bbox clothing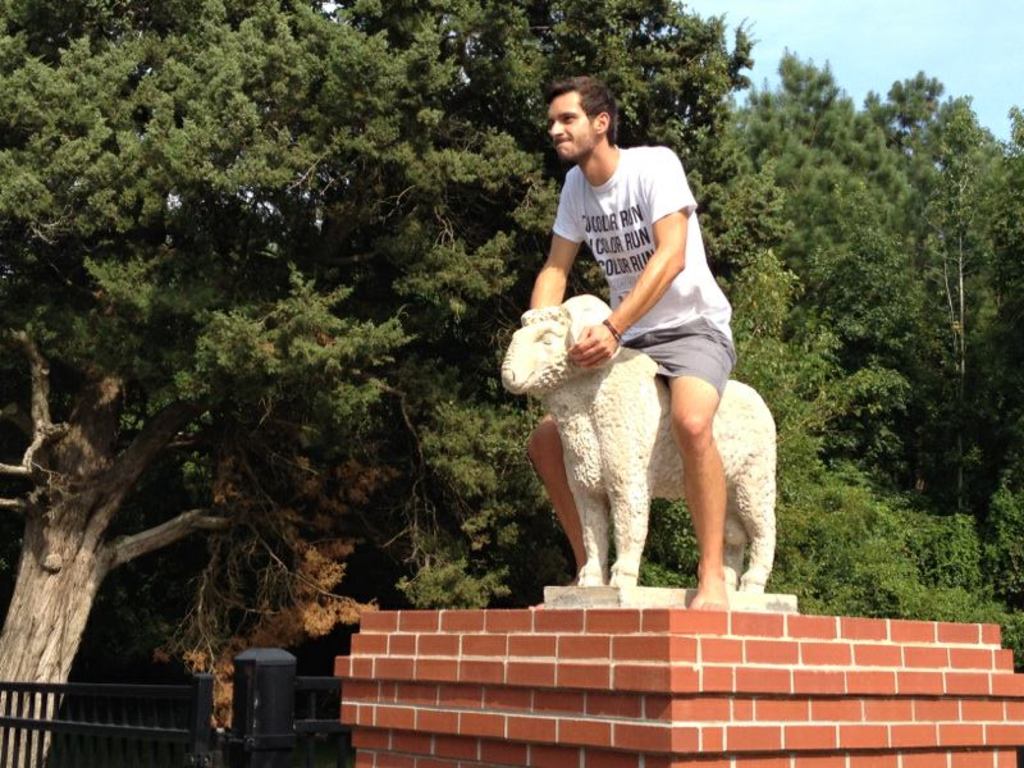
488, 184, 769, 586
